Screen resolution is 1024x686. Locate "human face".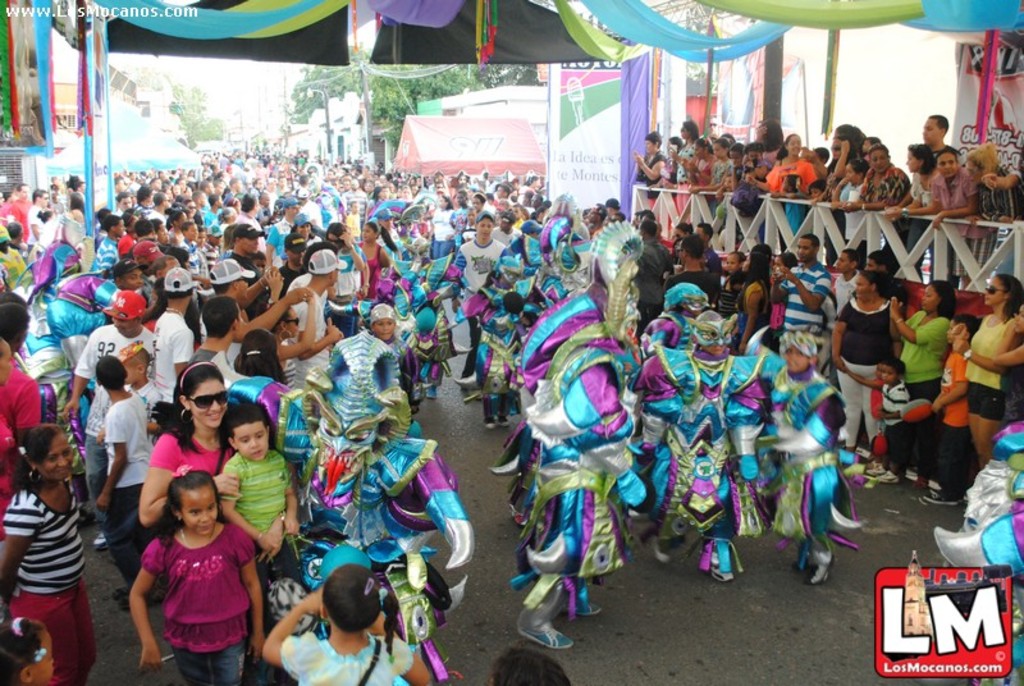
x1=46, y1=439, x2=72, y2=485.
